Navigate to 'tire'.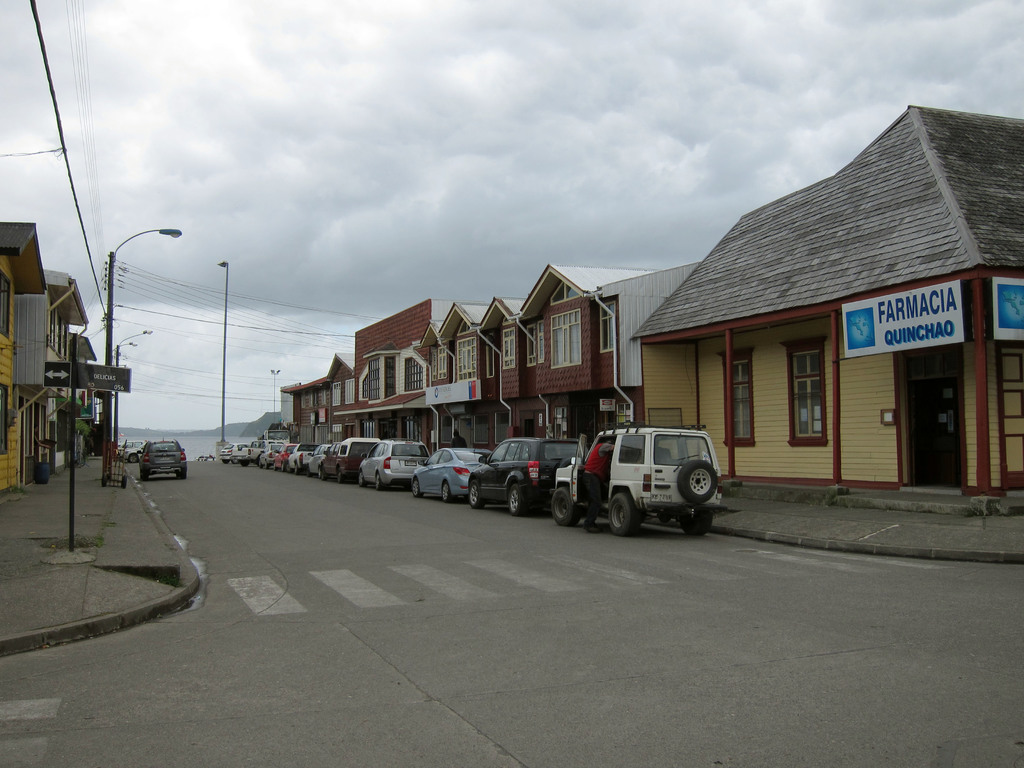
Navigation target: locate(359, 470, 369, 486).
